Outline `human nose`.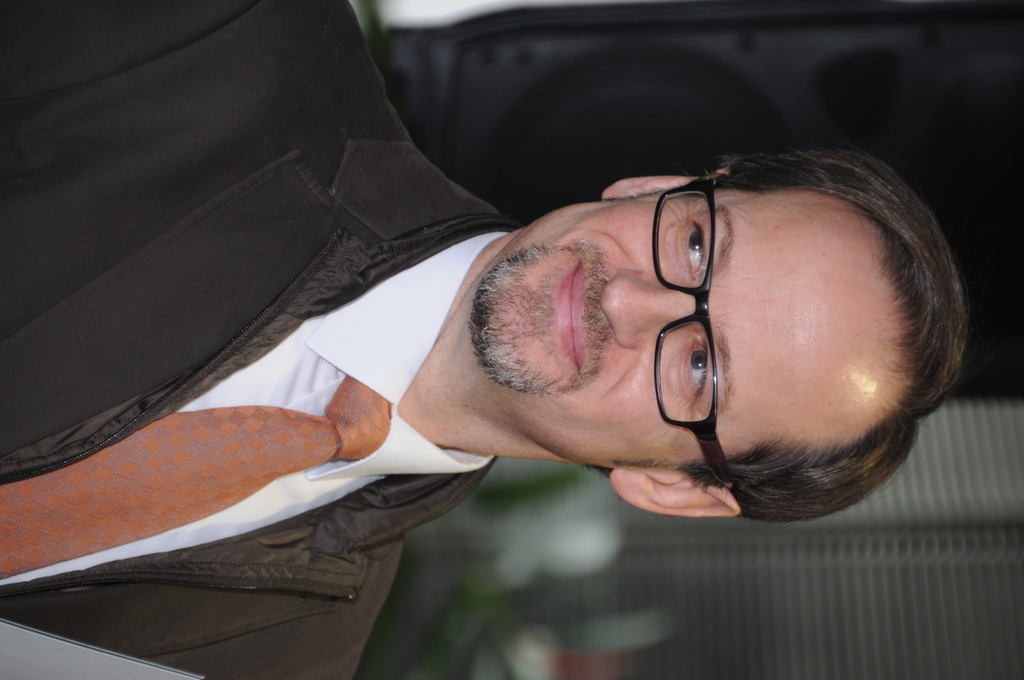
Outline: <box>596,265,687,349</box>.
